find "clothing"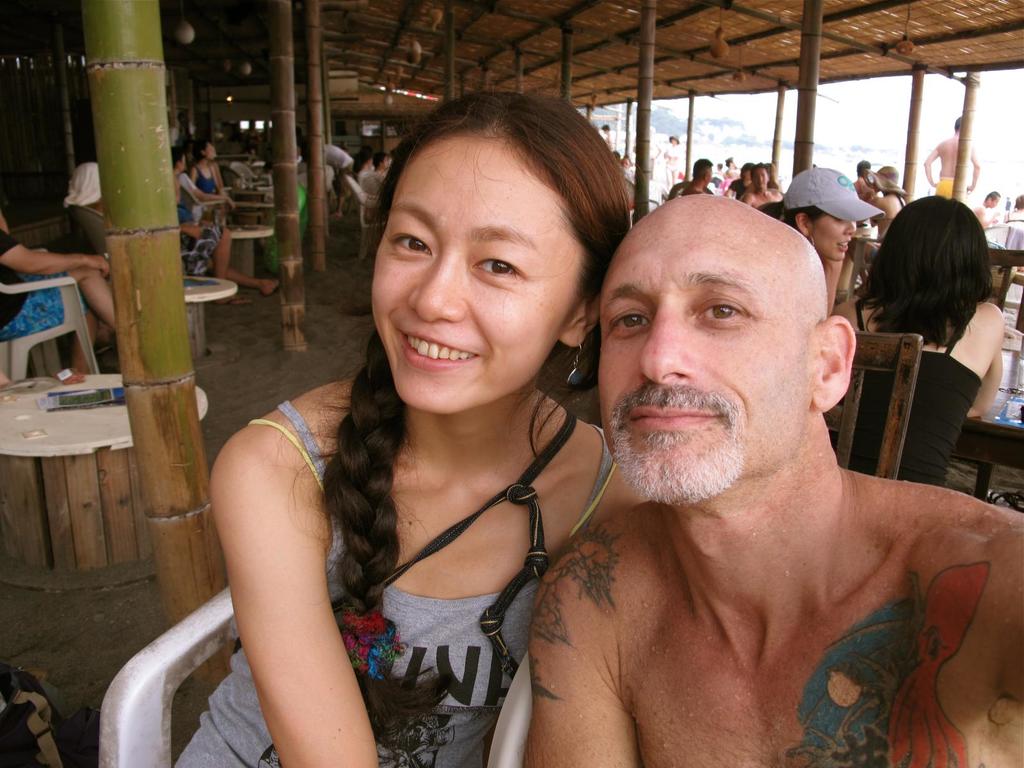
(x1=933, y1=174, x2=953, y2=196)
